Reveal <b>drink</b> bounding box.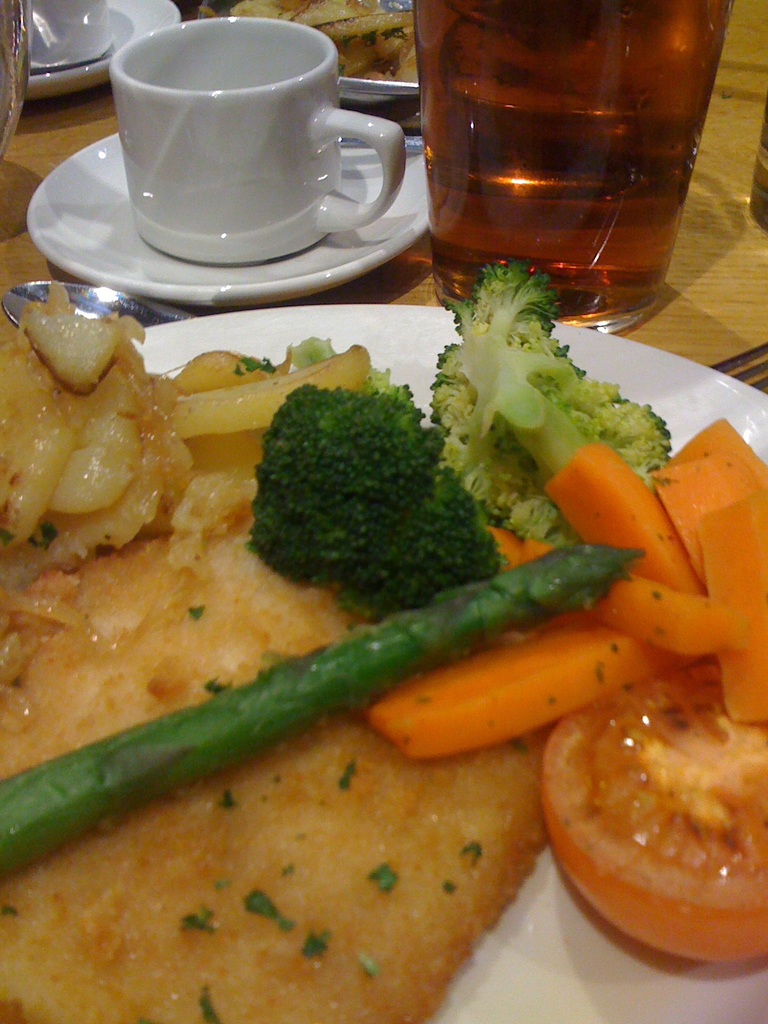
Revealed: bbox=[410, 0, 735, 333].
